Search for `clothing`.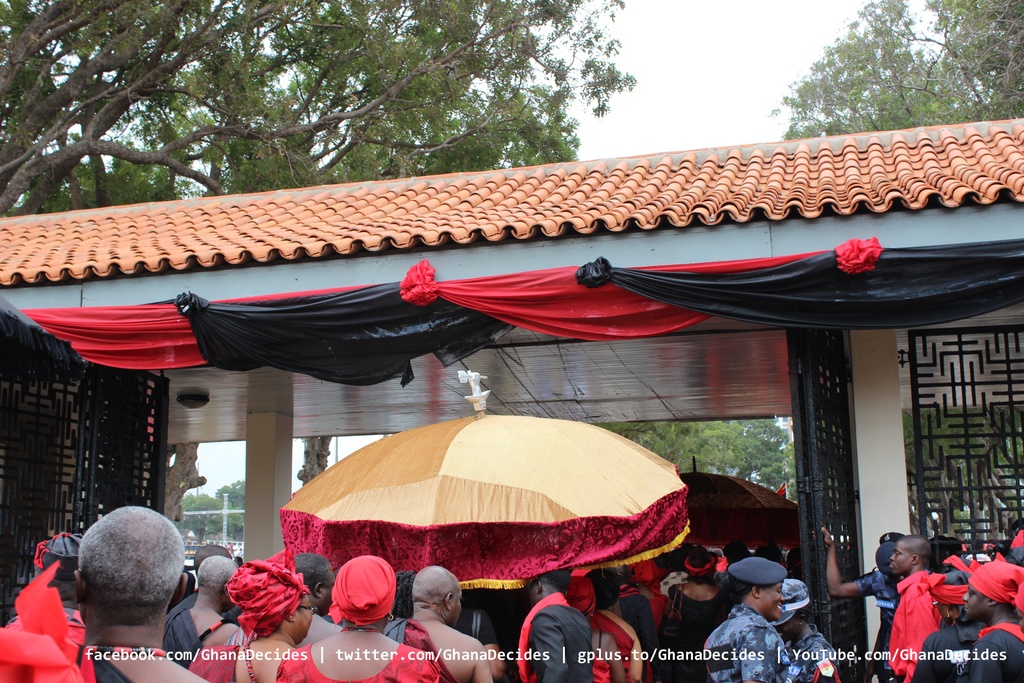
Found at bbox(163, 583, 241, 667).
